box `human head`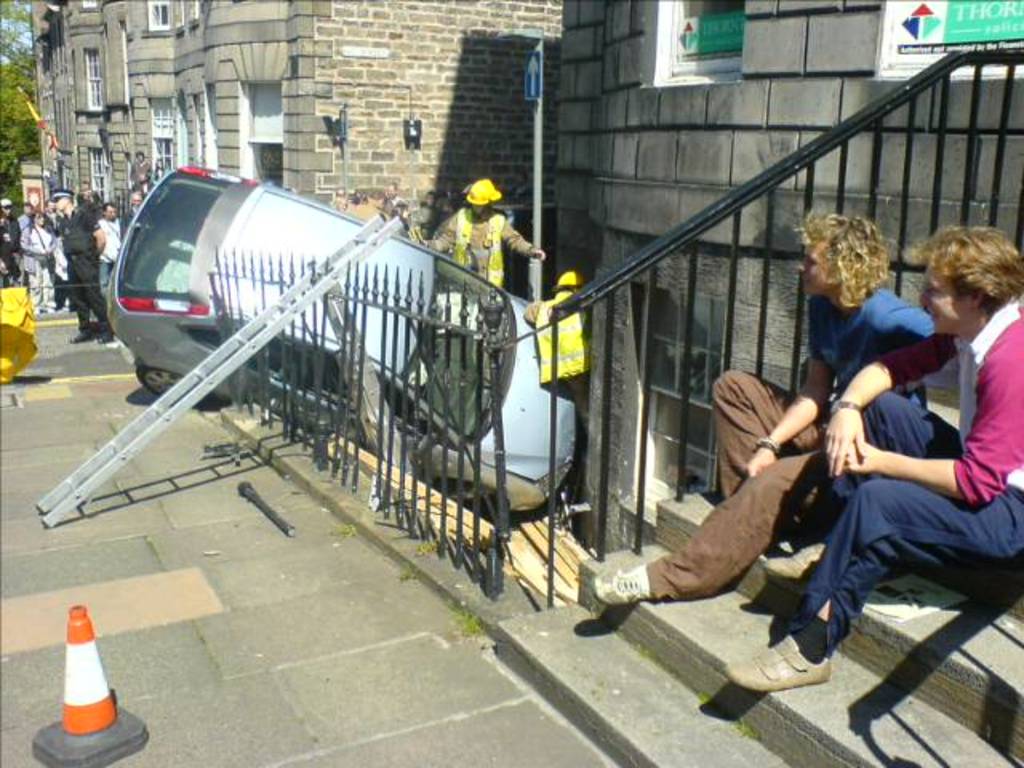
803/200/902/302
